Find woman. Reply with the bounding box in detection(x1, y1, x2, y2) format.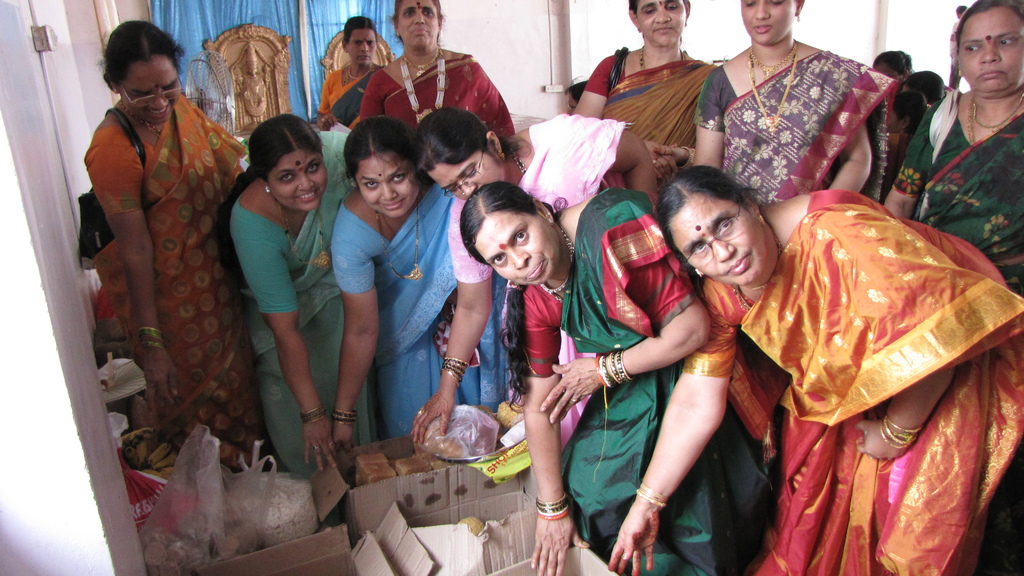
detection(328, 113, 525, 458).
